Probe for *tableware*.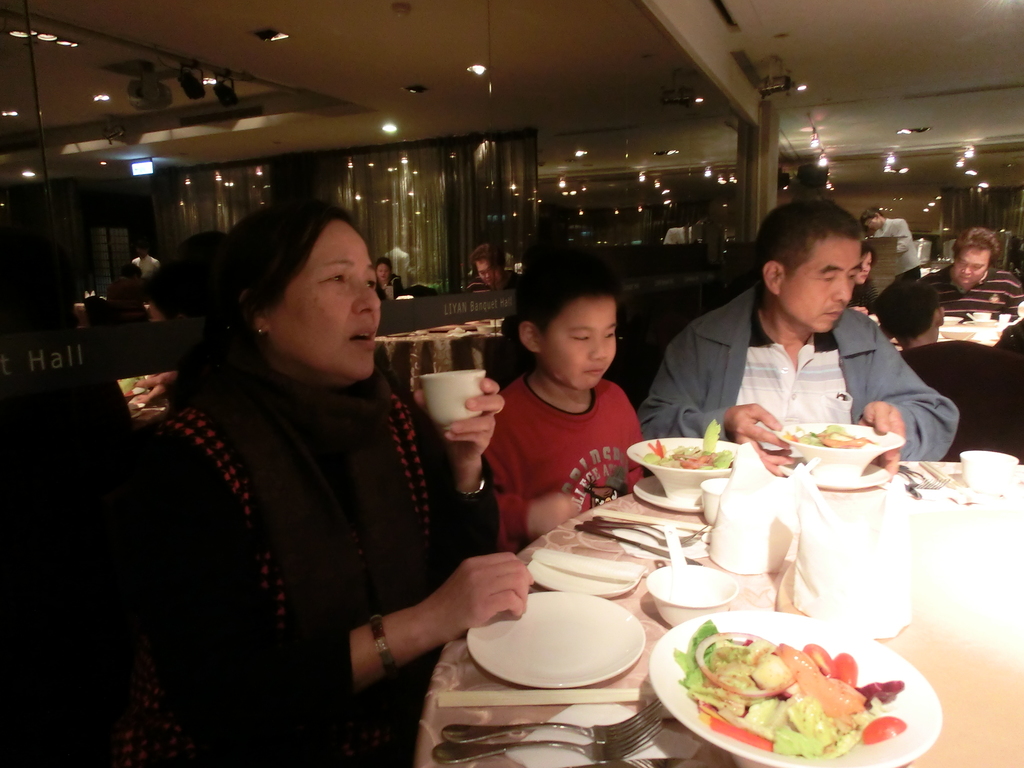
Probe result: {"left": 467, "top": 597, "right": 645, "bottom": 712}.
